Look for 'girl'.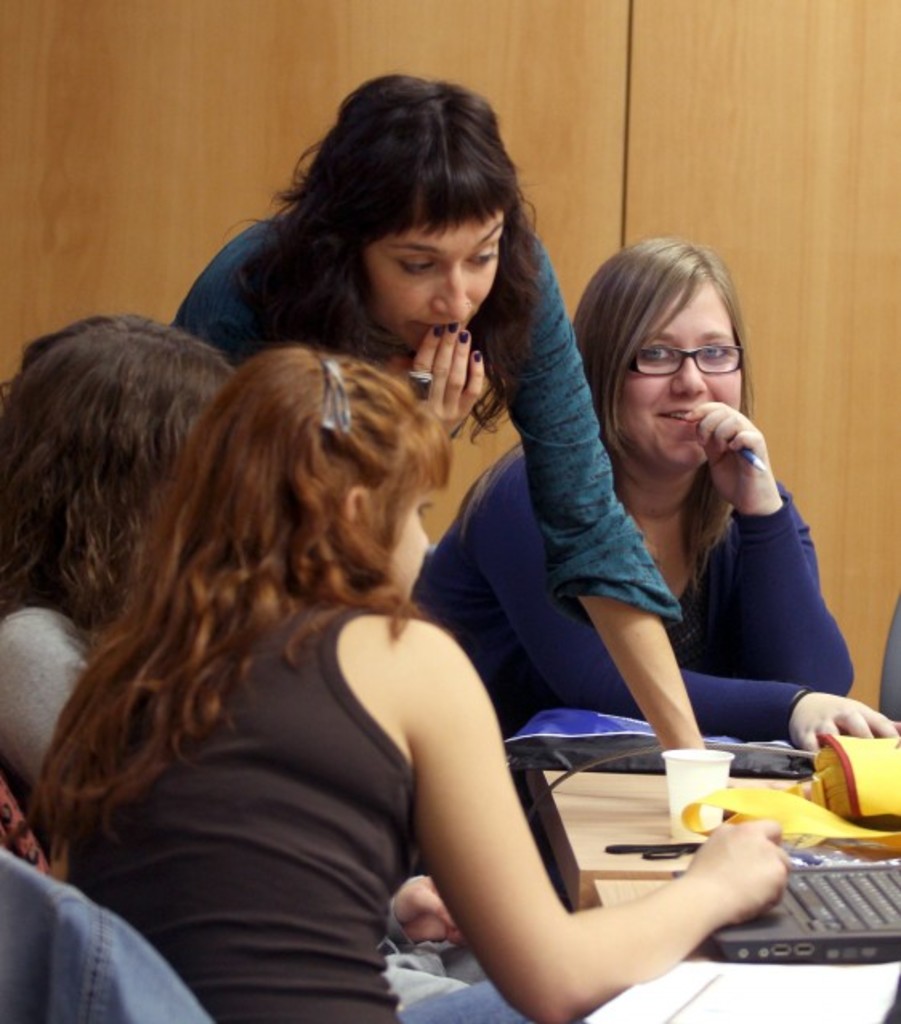
Found: rect(29, 340, 790, 1022).
